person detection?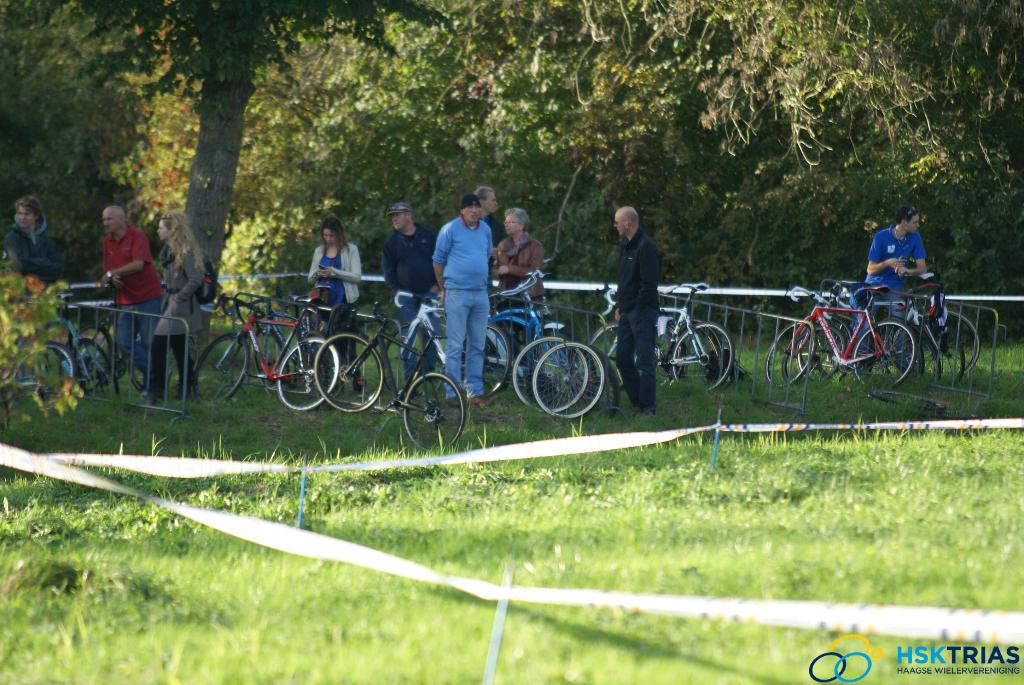
x1=305 y1=218 x2=360 y2=391
